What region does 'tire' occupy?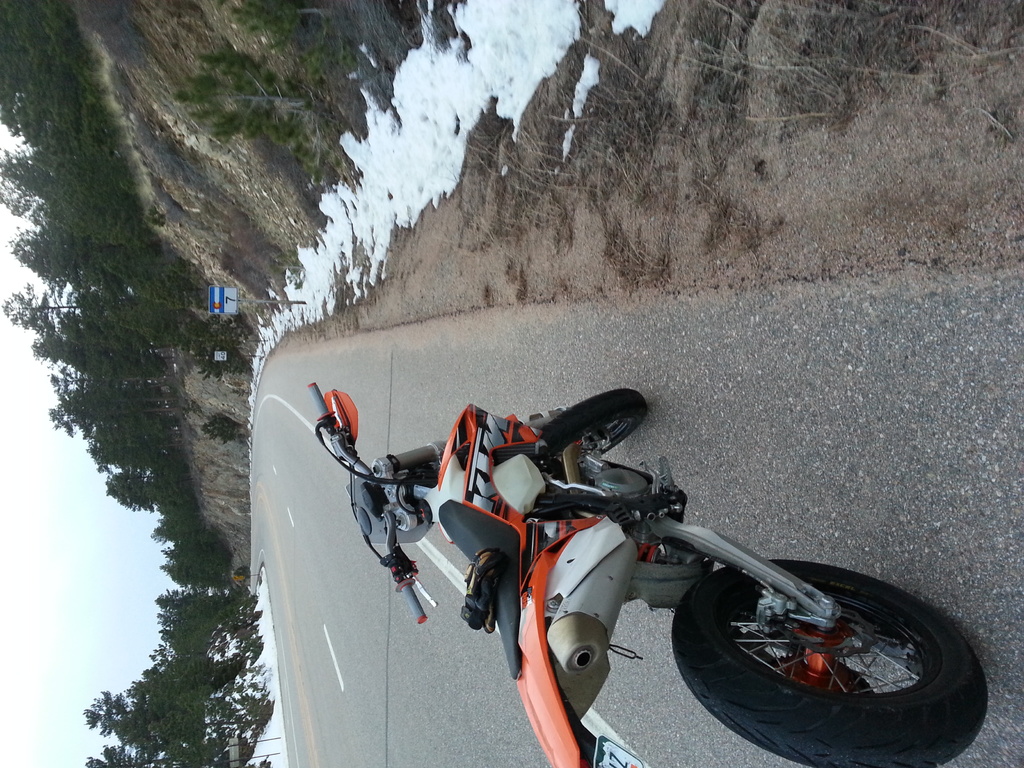
<region>669, 548, 973, 748</region>.
